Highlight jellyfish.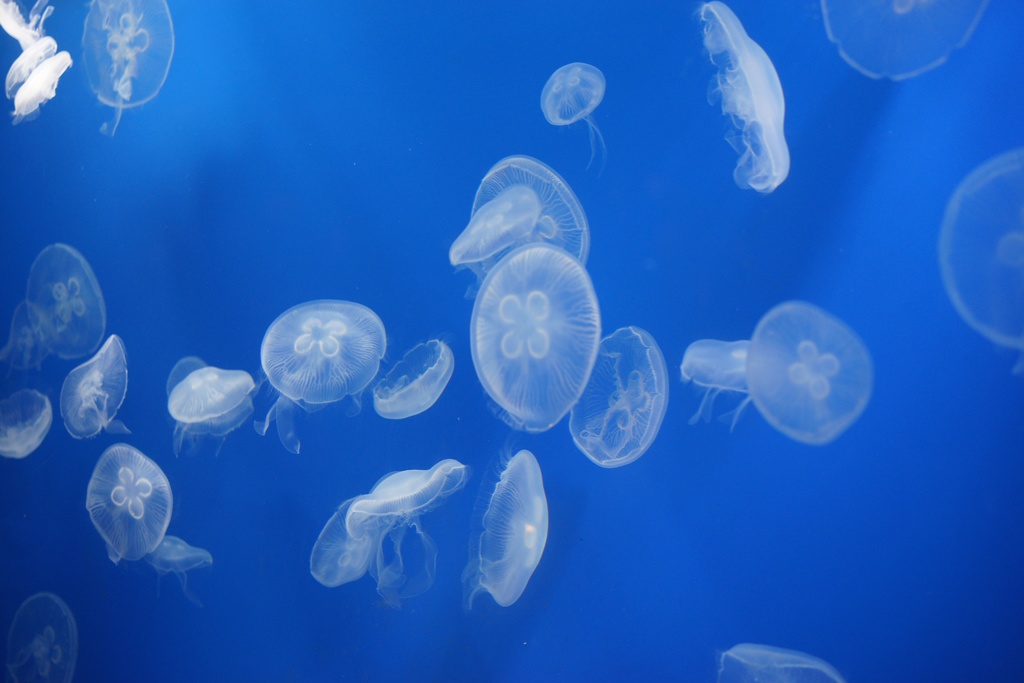
Highlighted region: {"left": 5, "top": 588, "right": 85, "bottom": 682}.
